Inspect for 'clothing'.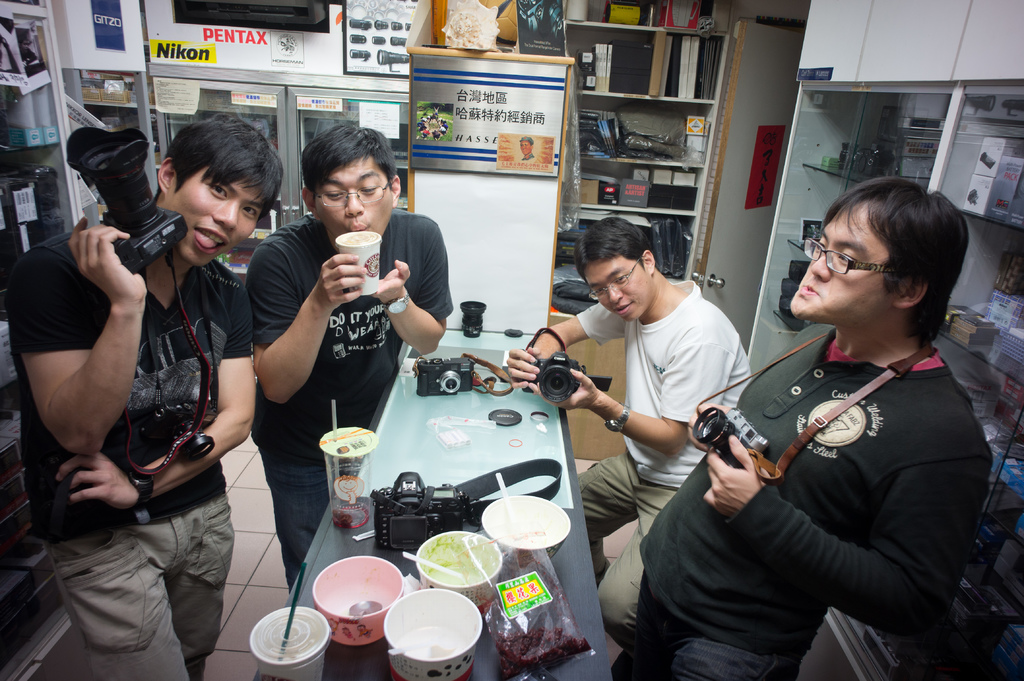
Inspection: rect(609, 326, 995, 680).
